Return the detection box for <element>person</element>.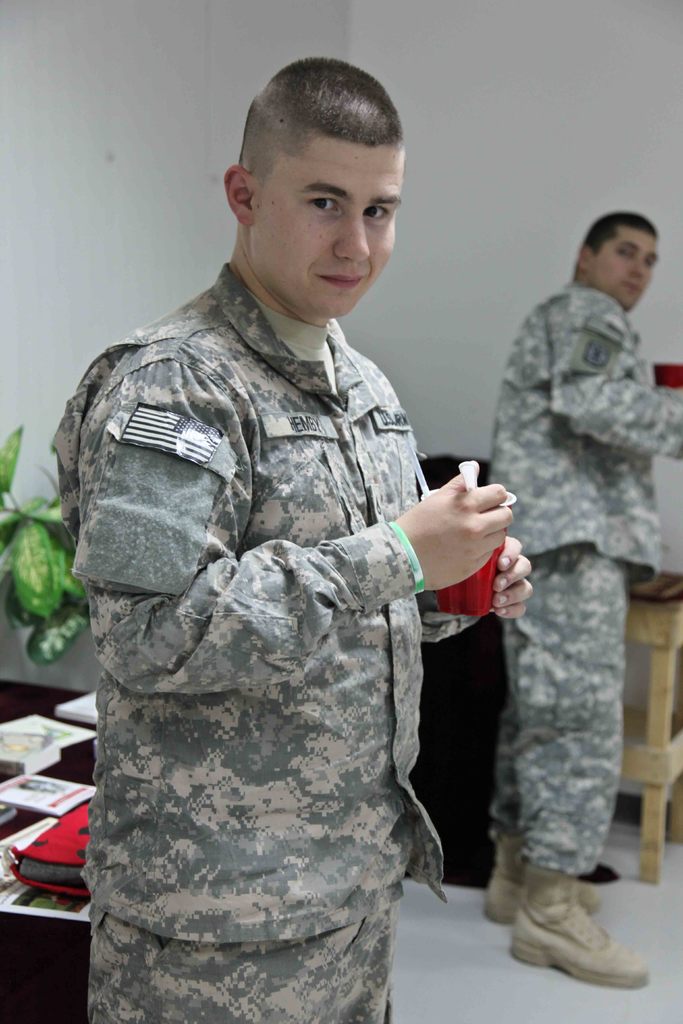
l=477, t=205, r=682, b=993.
